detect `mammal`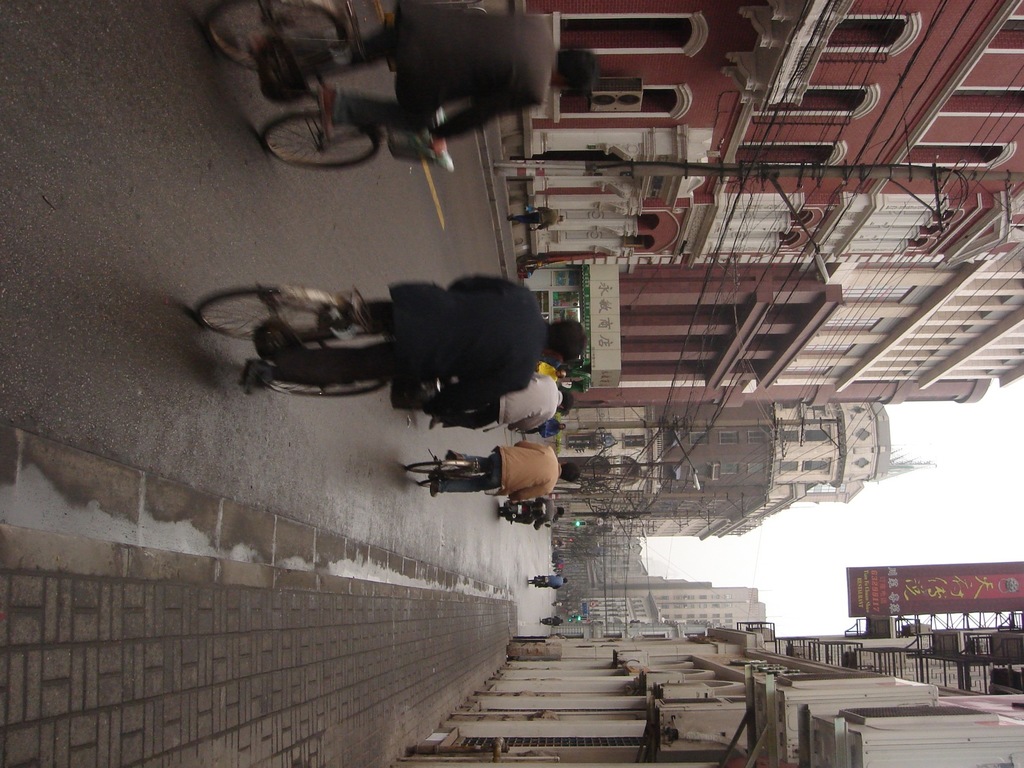
543,617,565,627
